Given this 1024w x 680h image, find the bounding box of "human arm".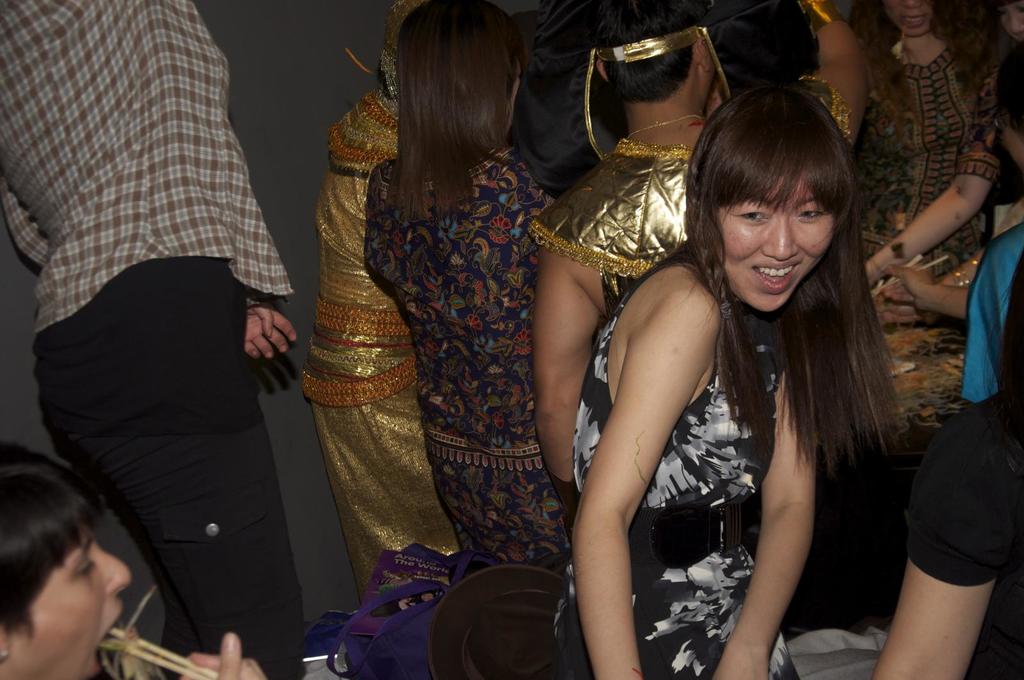
detection(583, 265, 703, 645).
